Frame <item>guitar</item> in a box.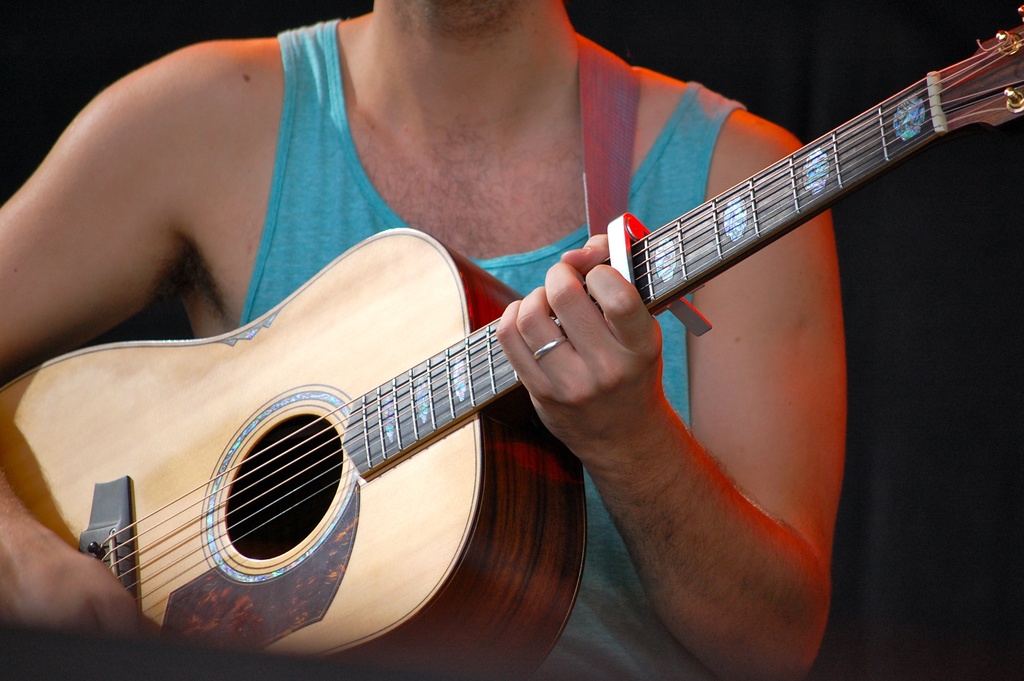
box=[0, 0, 1023, 680].
